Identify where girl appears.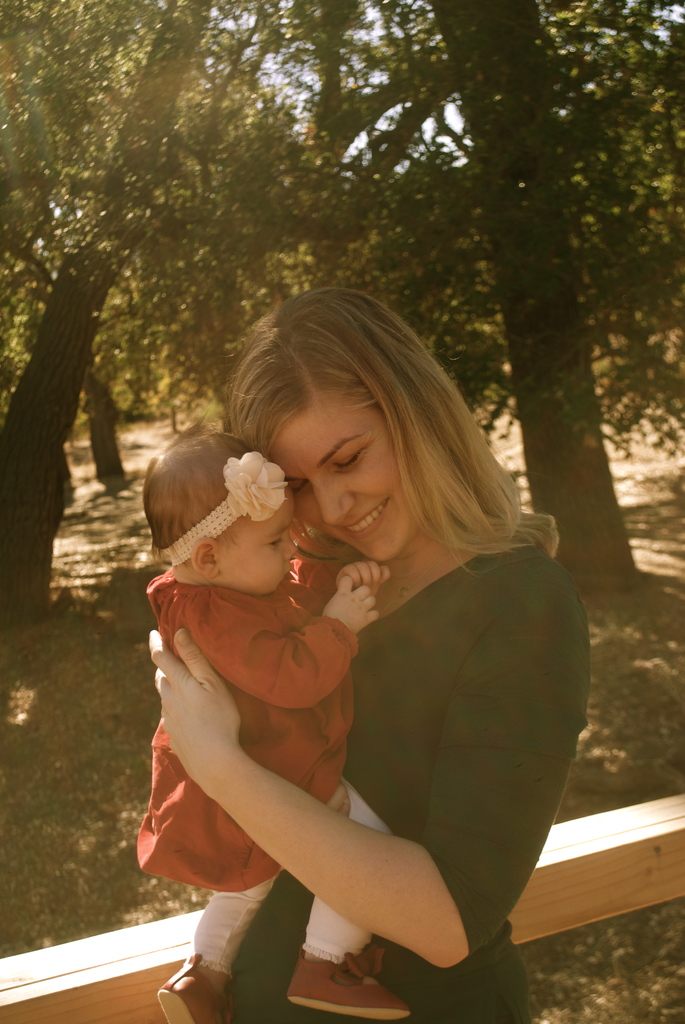
Appears at box=[129, 426, 414, 1023].
